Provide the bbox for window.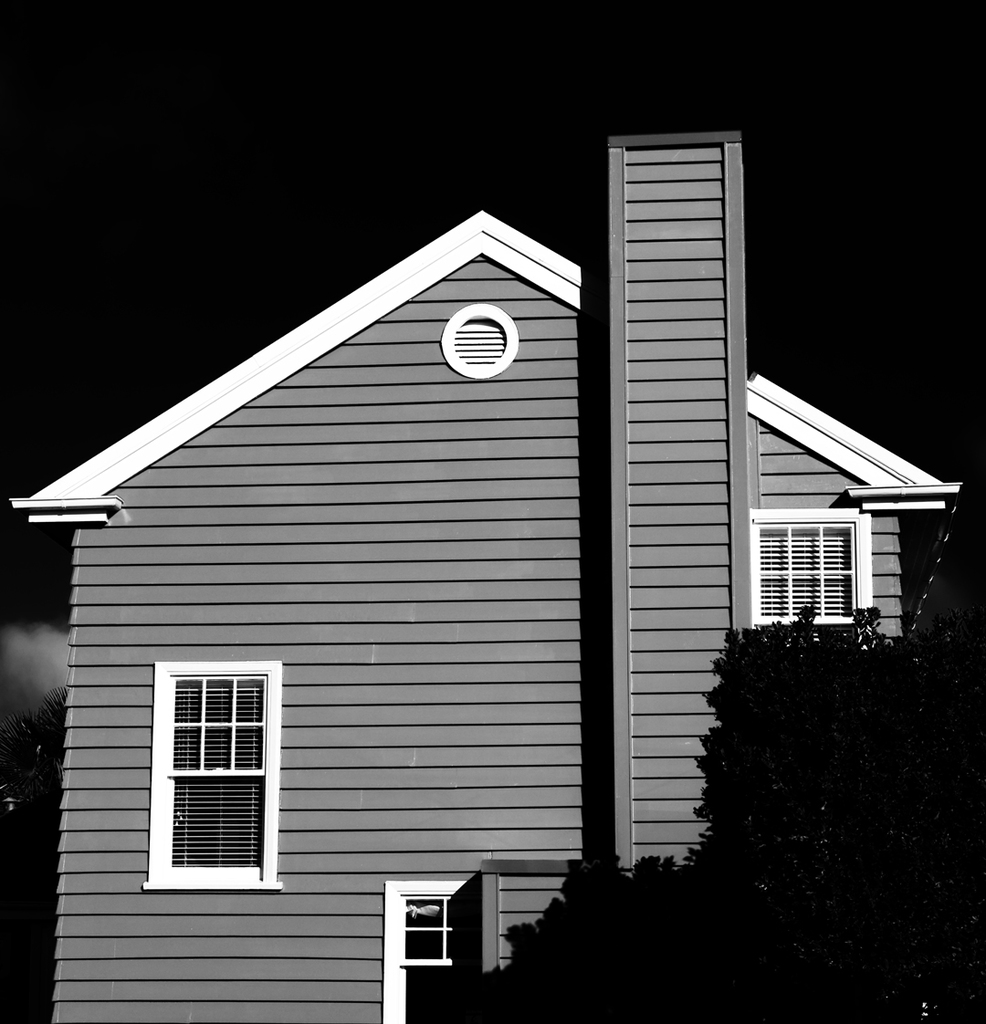
<box>140,657,279,886</box>.
